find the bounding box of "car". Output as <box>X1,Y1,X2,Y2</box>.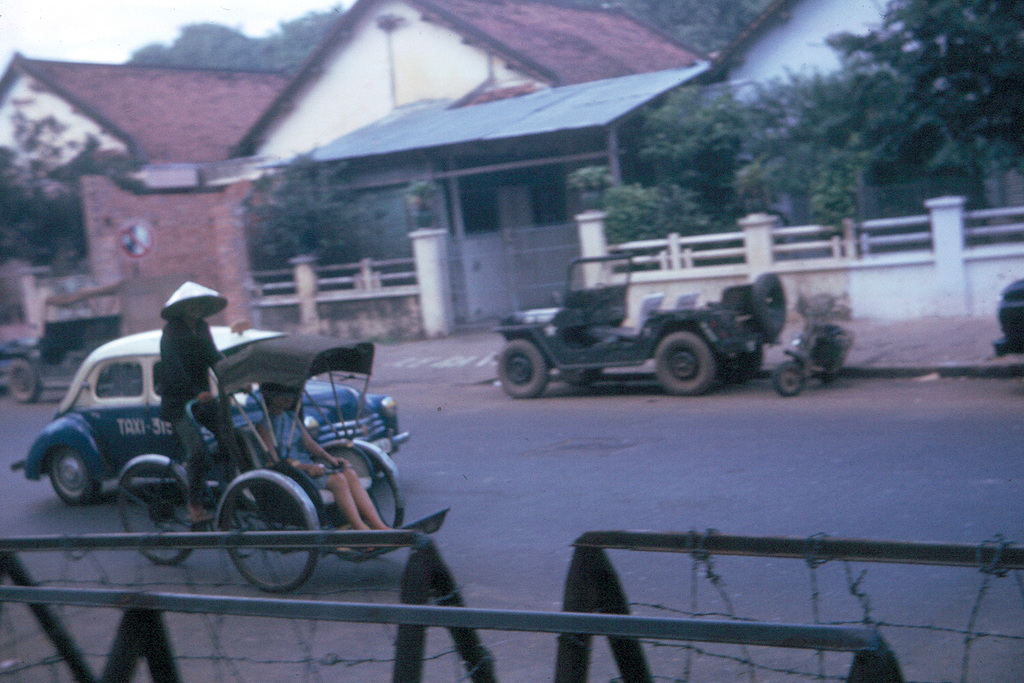
<box>4,322,409,510</box>.
